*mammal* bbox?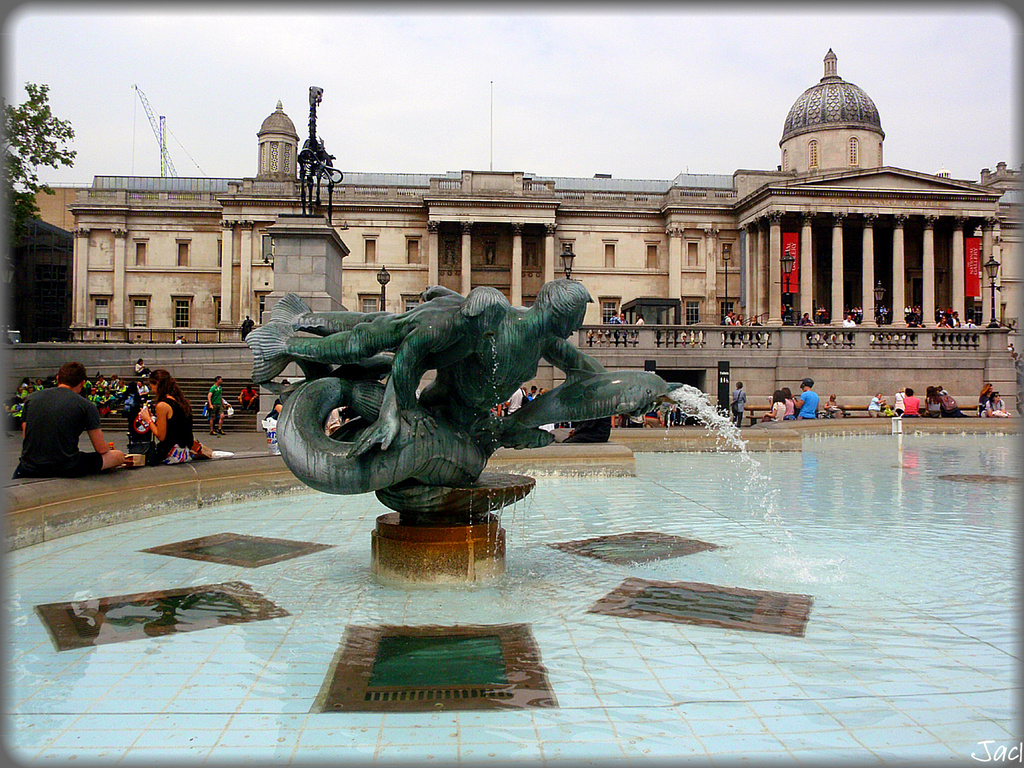
pyautogui.locateOnScreen(508, 384, 521, 416)
